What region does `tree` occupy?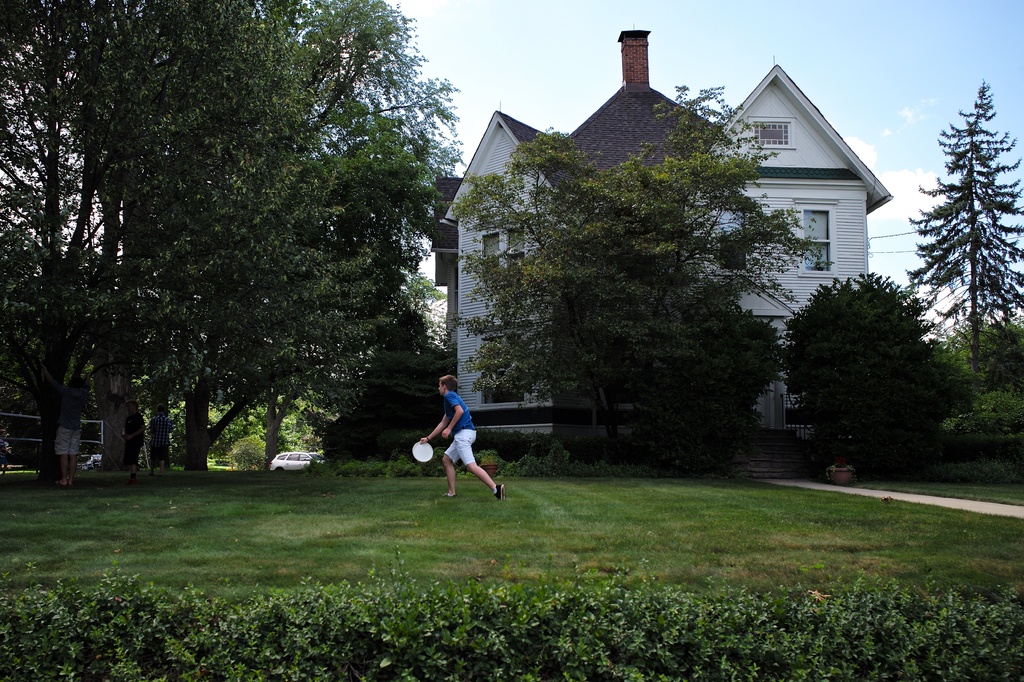
(442, 79, 820, 467).
